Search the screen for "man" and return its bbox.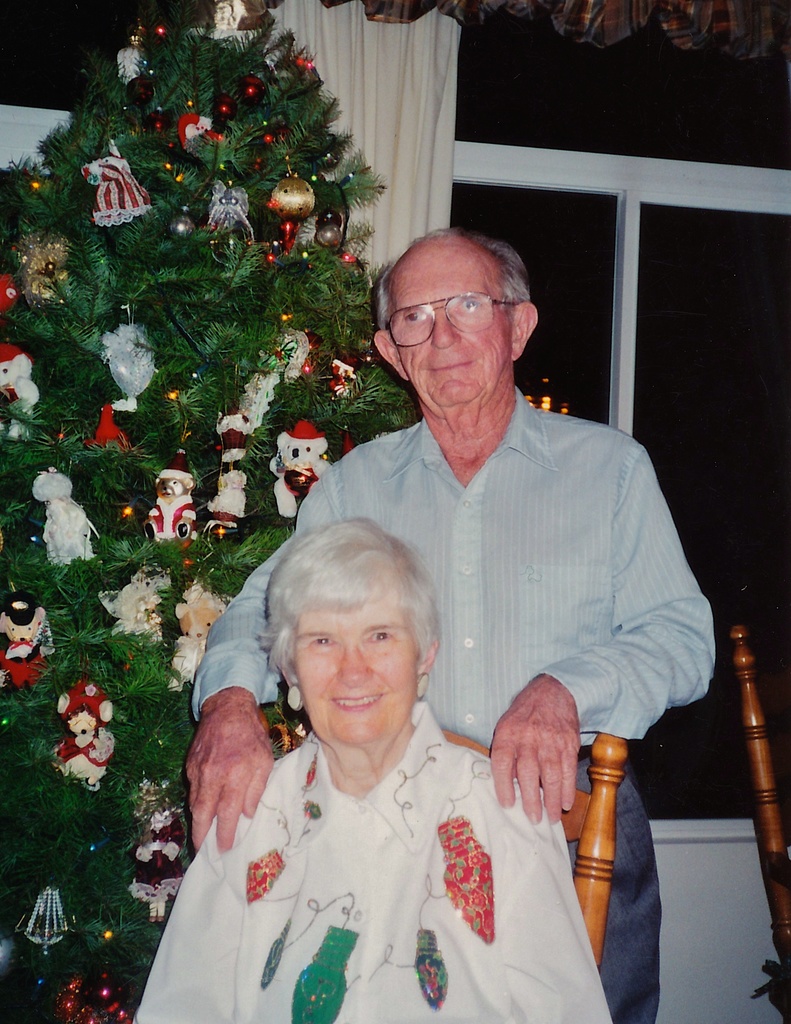
Found: [185, 227, 717, 1023].
